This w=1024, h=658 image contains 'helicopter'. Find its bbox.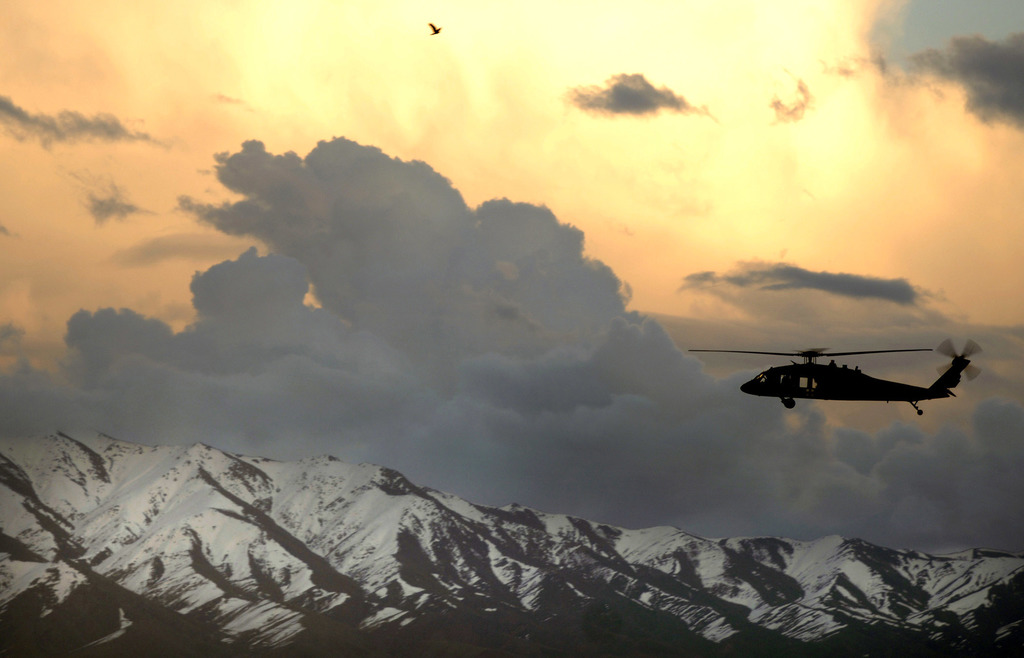
Rect(689, 339, 986, 419).
